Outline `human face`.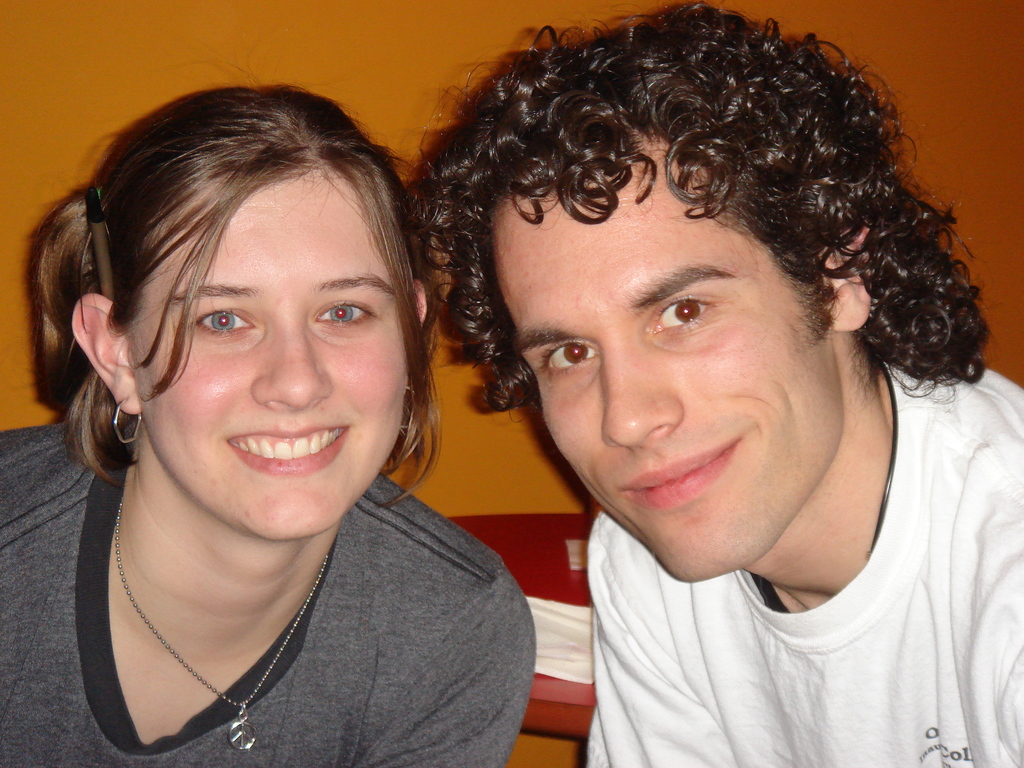
Outline: <region>122, 156, 413, 541</region>.
